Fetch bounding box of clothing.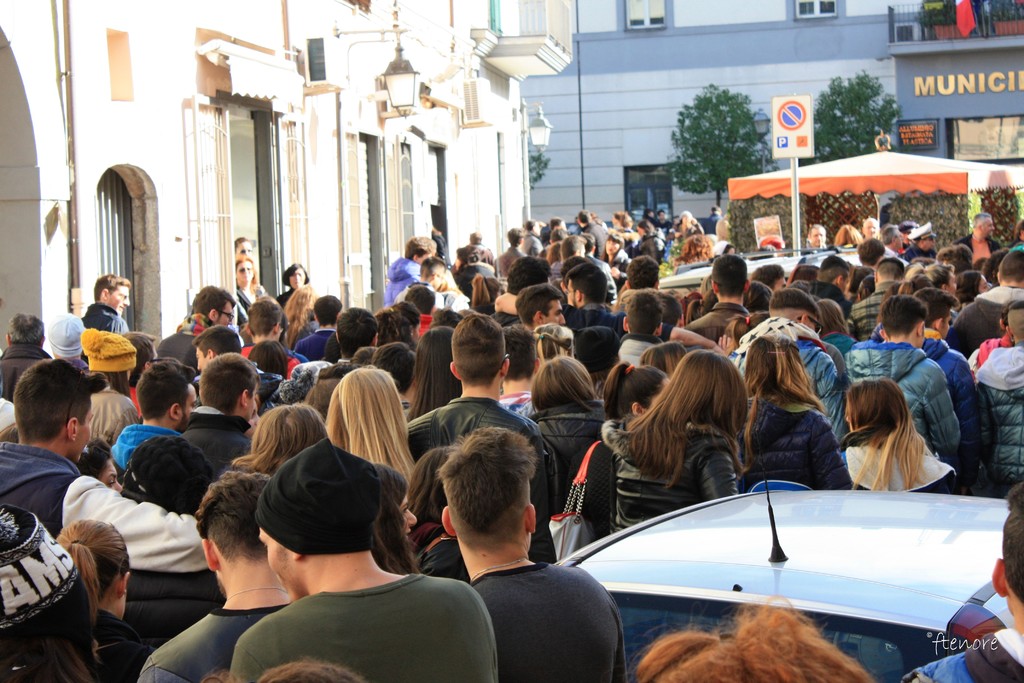
Bbox: x1=589 y1=450 x2=612 y2=539.
